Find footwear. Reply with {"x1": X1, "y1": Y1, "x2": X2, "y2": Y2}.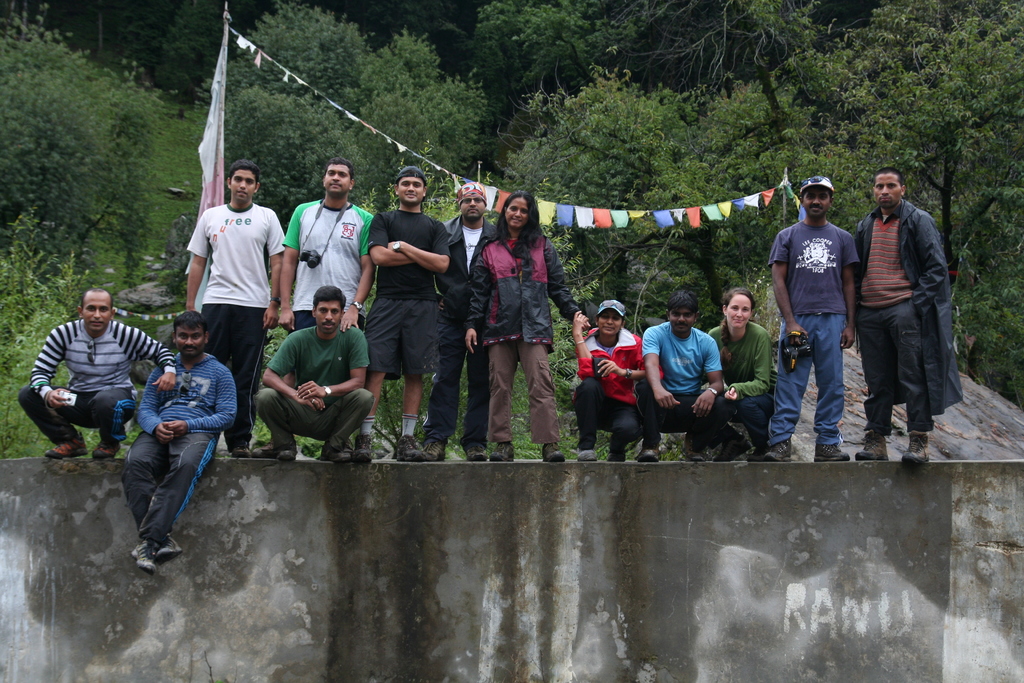
{"x1": 576, "y1": 446, "x2": 598, "y2": 462}.
